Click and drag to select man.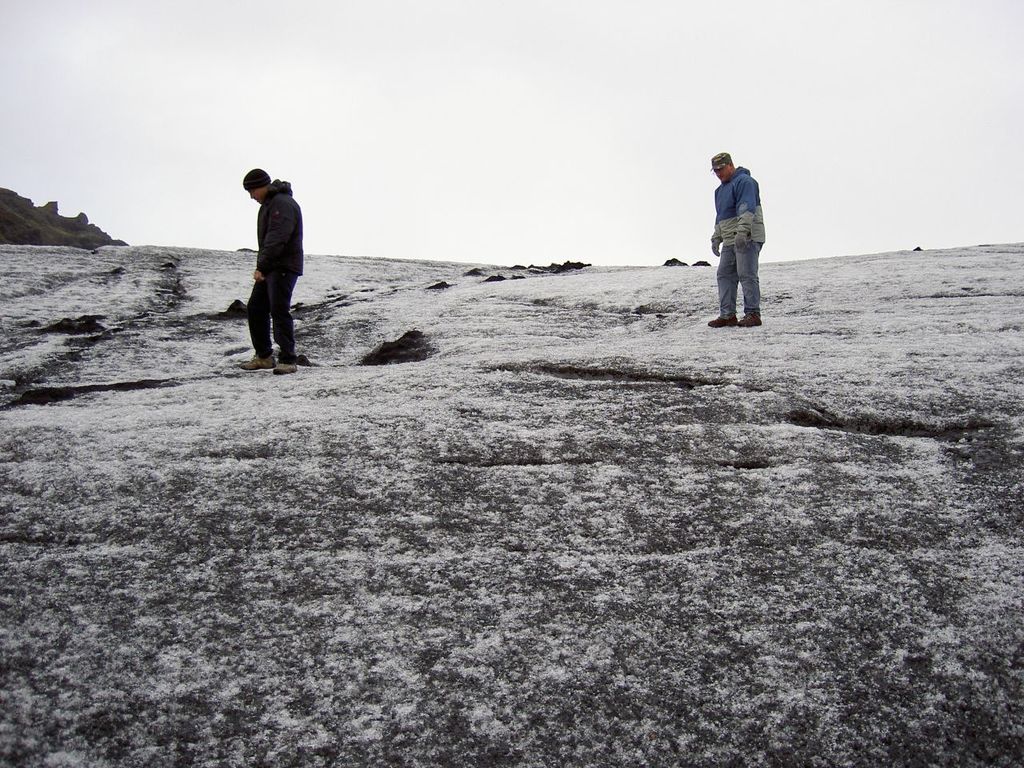
Selection: (x1=710, y1=150, x2=766, y2=328).
